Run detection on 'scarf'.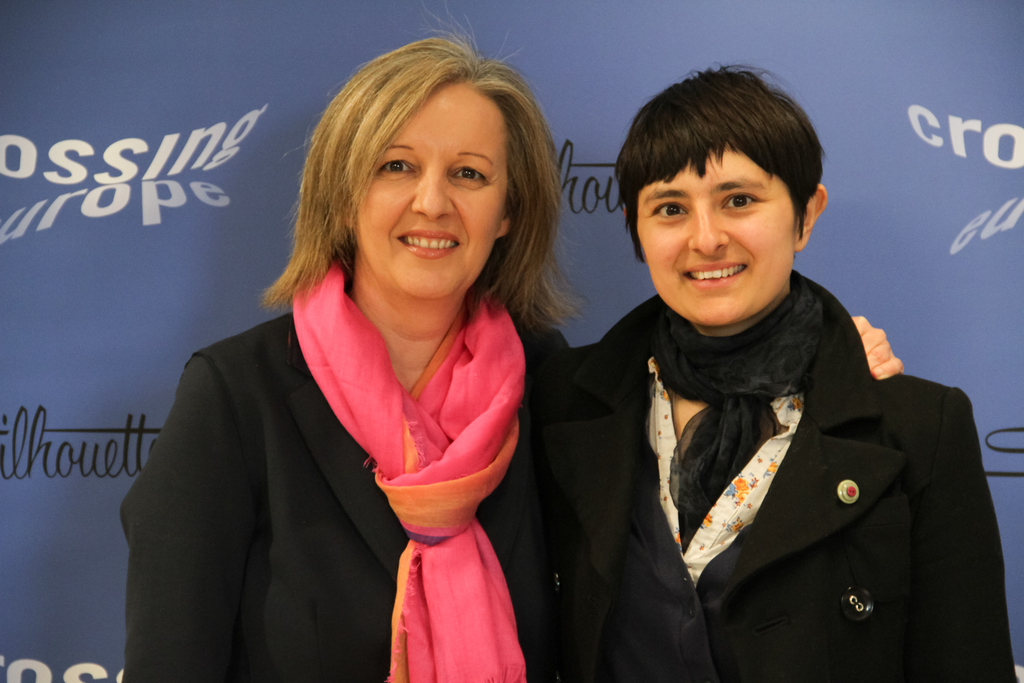
Result: crop(288, 256, 526, 682).
